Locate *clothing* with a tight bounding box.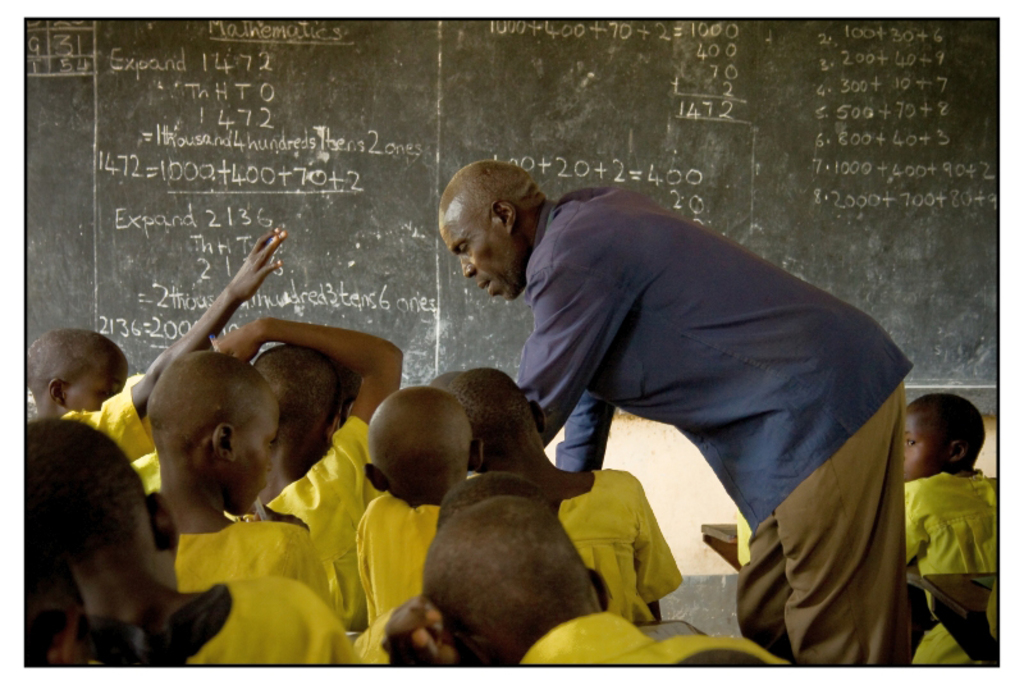
(890, 463, 998, 577).
